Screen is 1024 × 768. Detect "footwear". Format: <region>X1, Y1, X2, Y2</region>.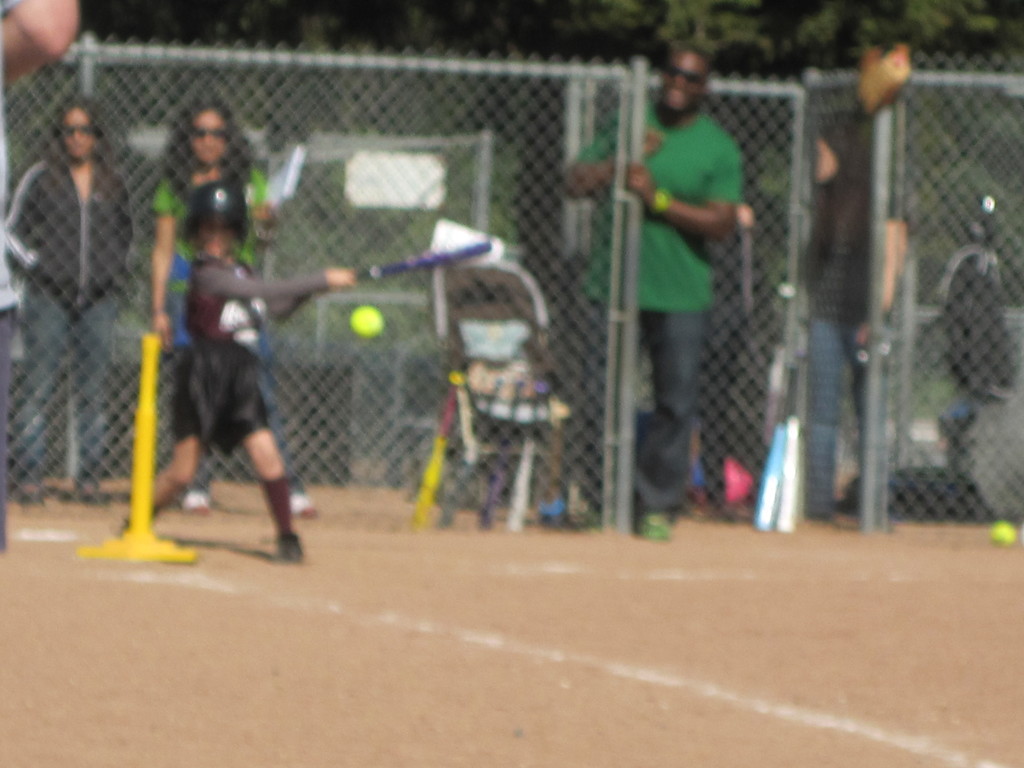
<region>116, 506, 147, 533</region>.
